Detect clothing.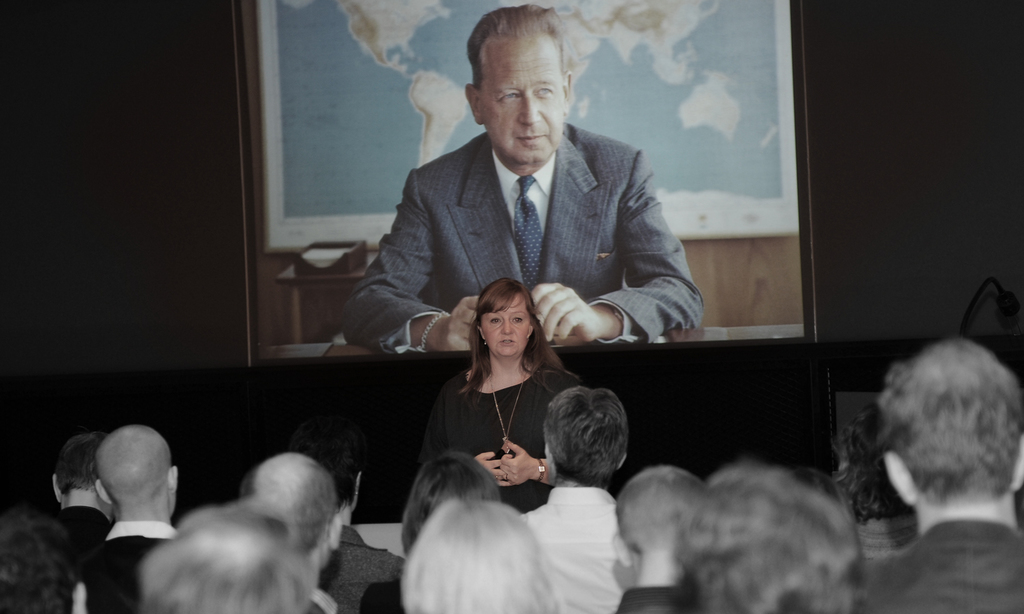
Detected at select_region(863, 523, 1023, 613).
